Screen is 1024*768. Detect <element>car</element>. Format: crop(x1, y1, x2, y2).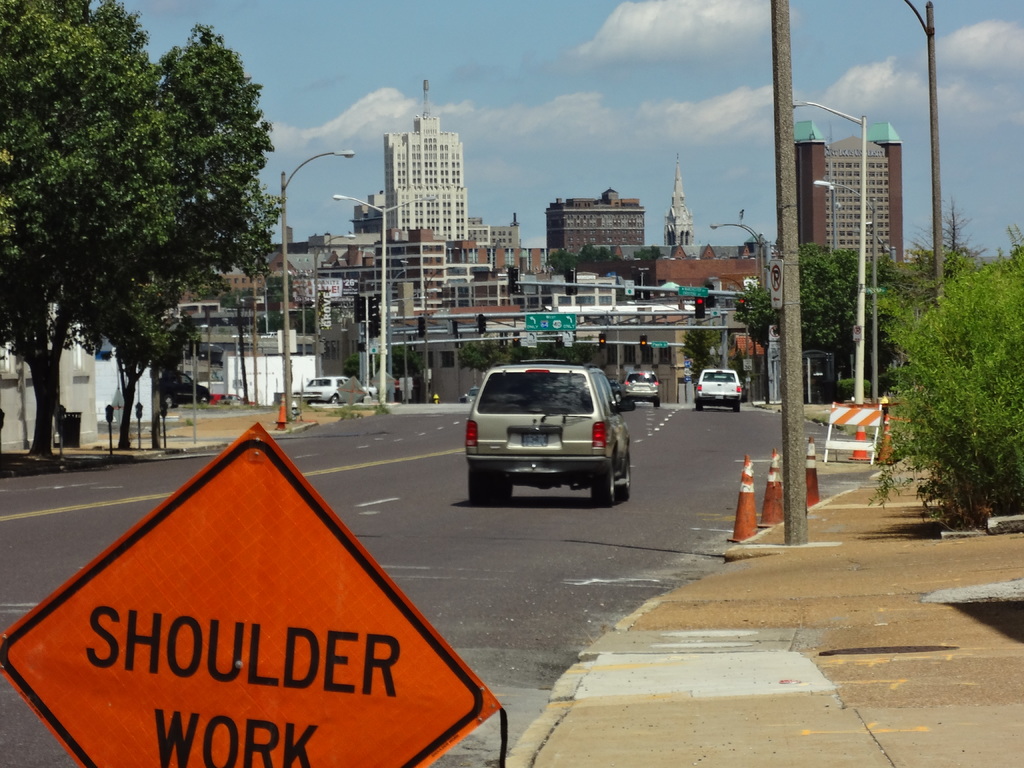
crop(692, 369, 746, 409).
